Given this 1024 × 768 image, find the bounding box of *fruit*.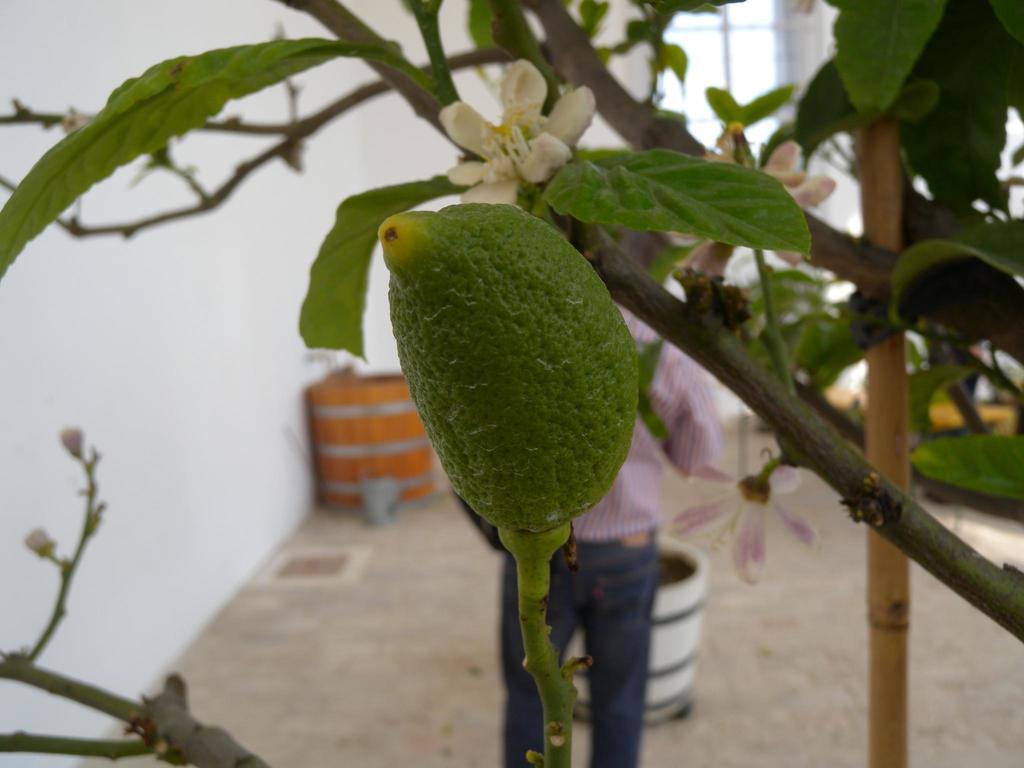
x1=371 y1=181 x2=625 y2=564.
